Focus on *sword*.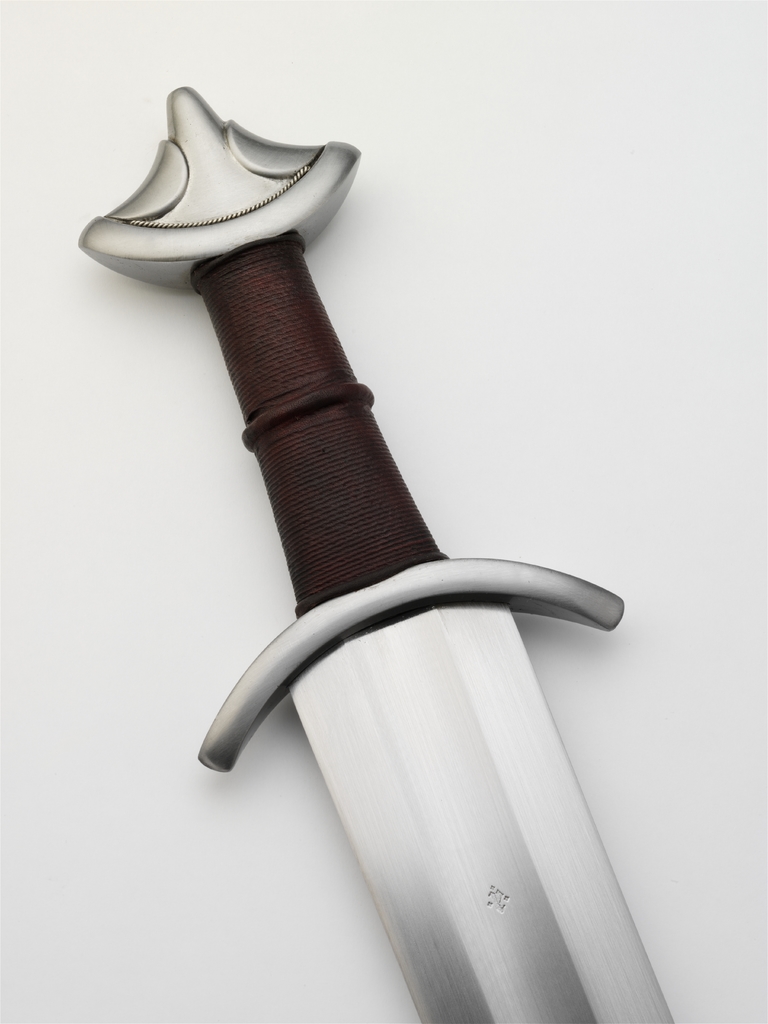
Focused at (74,88,677,1023).
